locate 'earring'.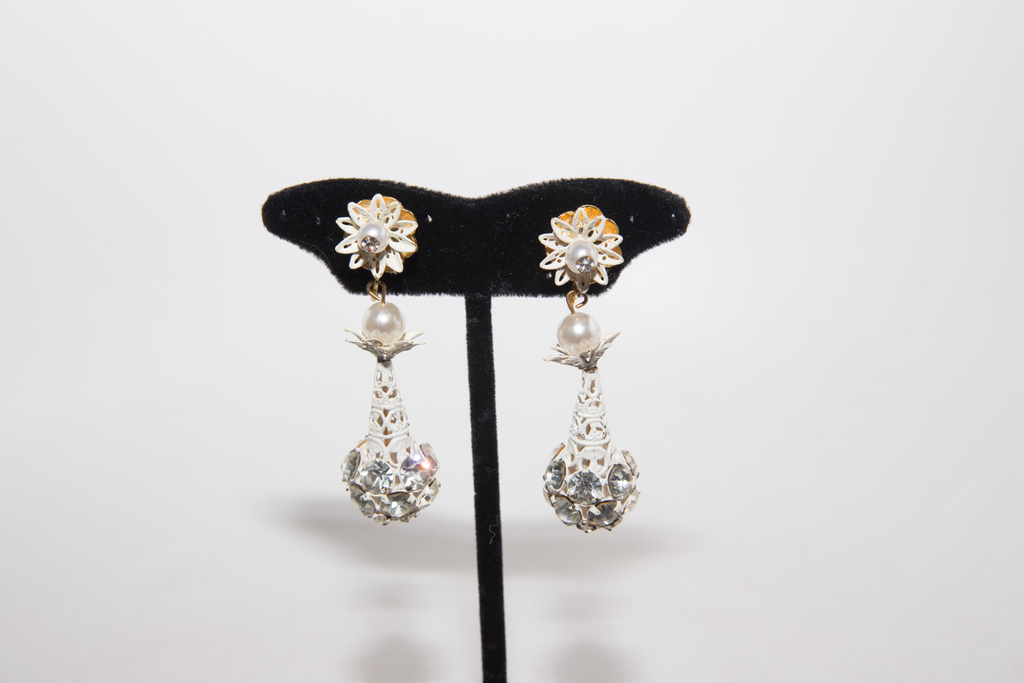
Bounding box: crop(540, 204, 643, 531).
